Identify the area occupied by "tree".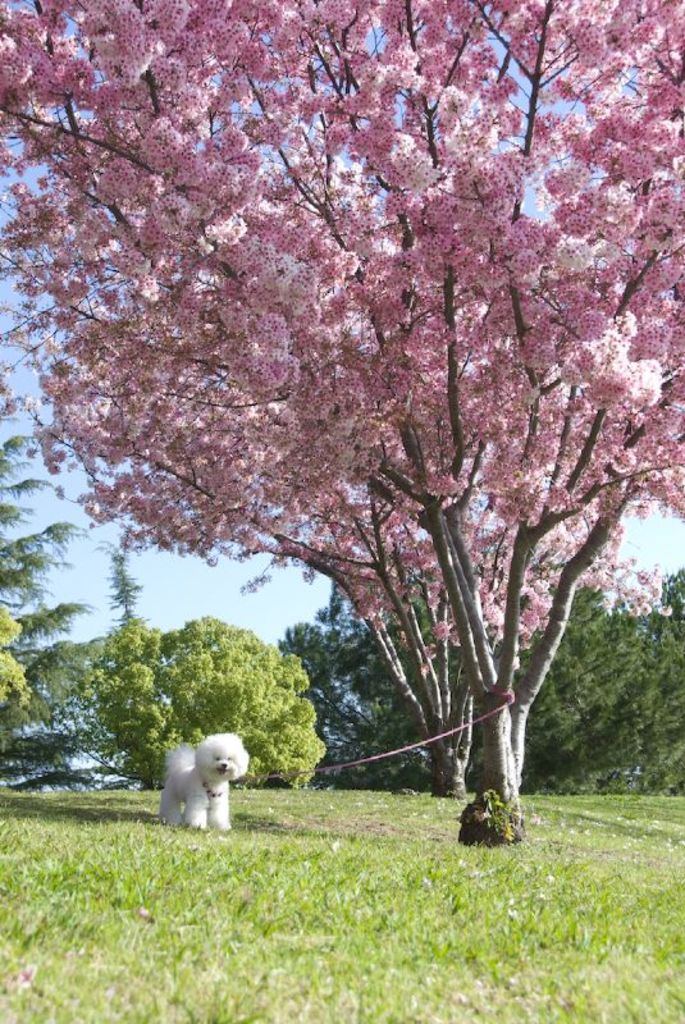
Area: 529:589:684:785.
